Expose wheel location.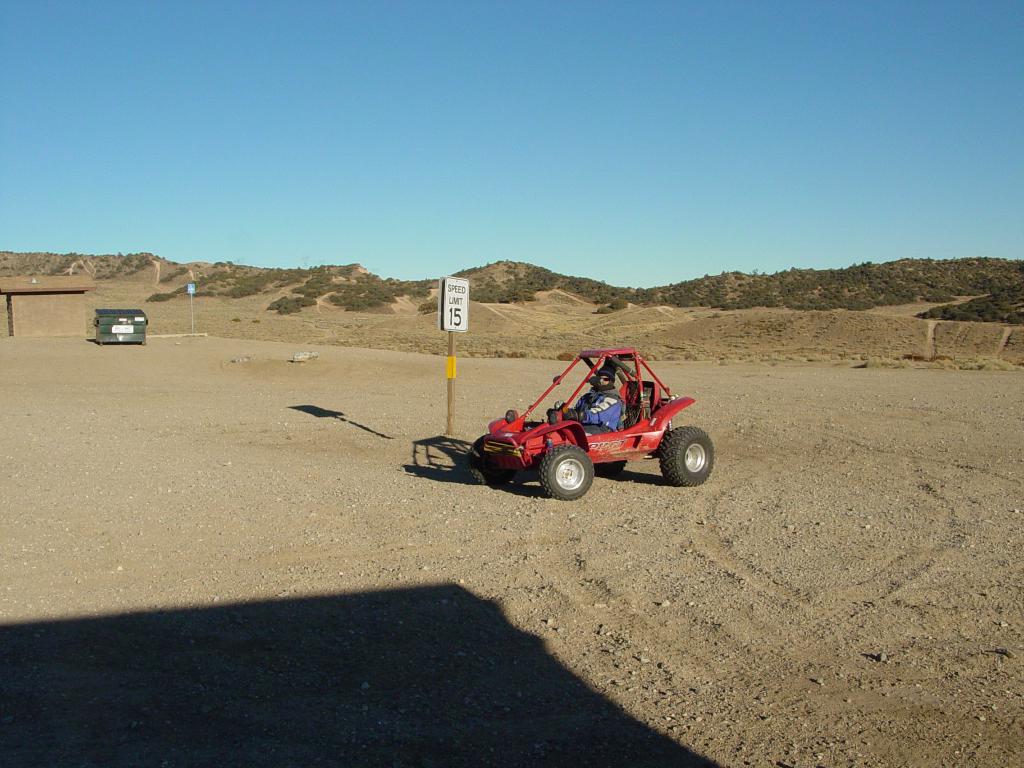
Exposed at left=655, top=426, right=717, bottom=488.
